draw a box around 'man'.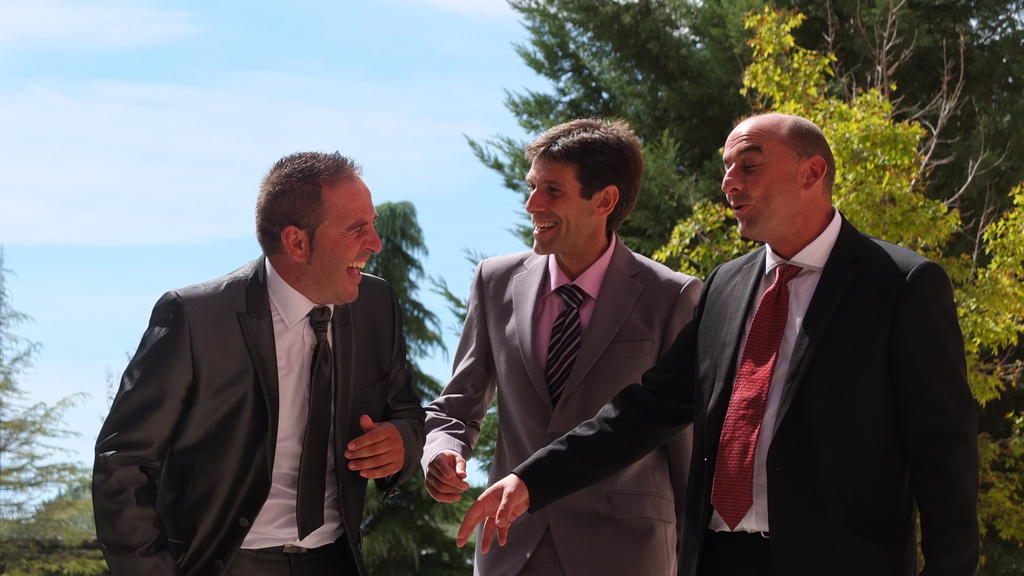
[left=417, top=113, right=710, bottom=574].
